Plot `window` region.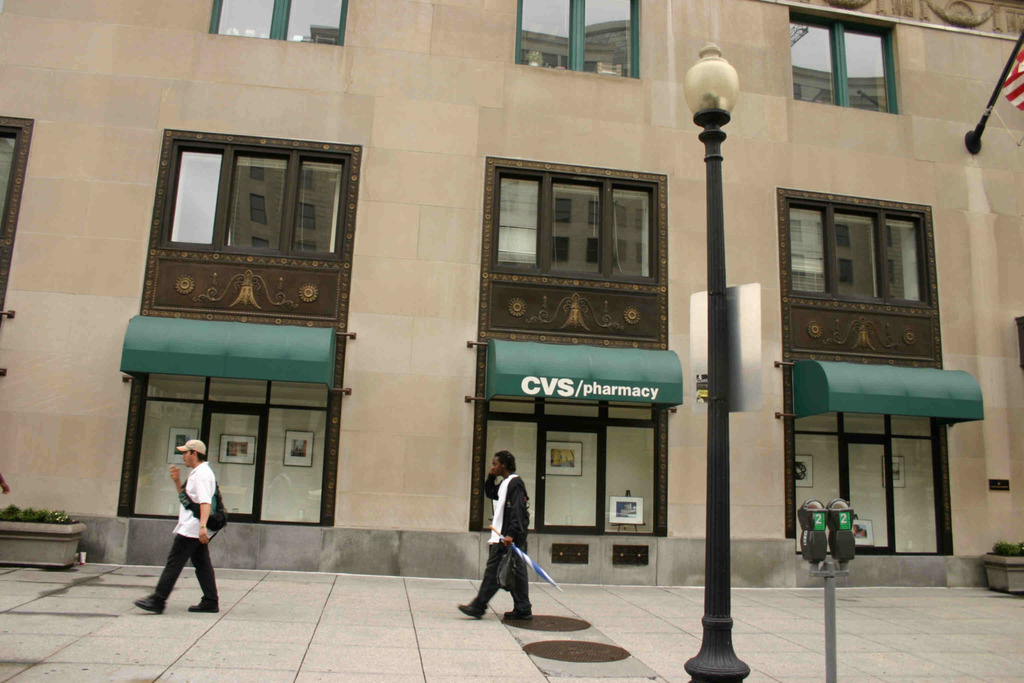
Plotted at <box>791,5,906,115</box>.
